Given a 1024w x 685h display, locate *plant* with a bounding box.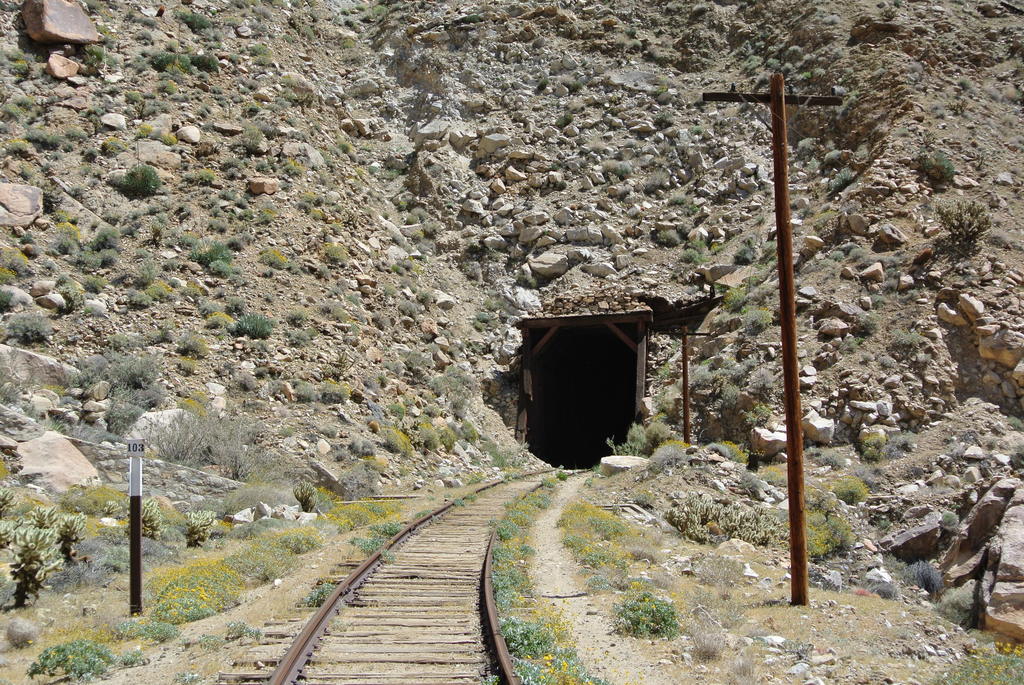
Located: crop(755, 210, 766, 226).
